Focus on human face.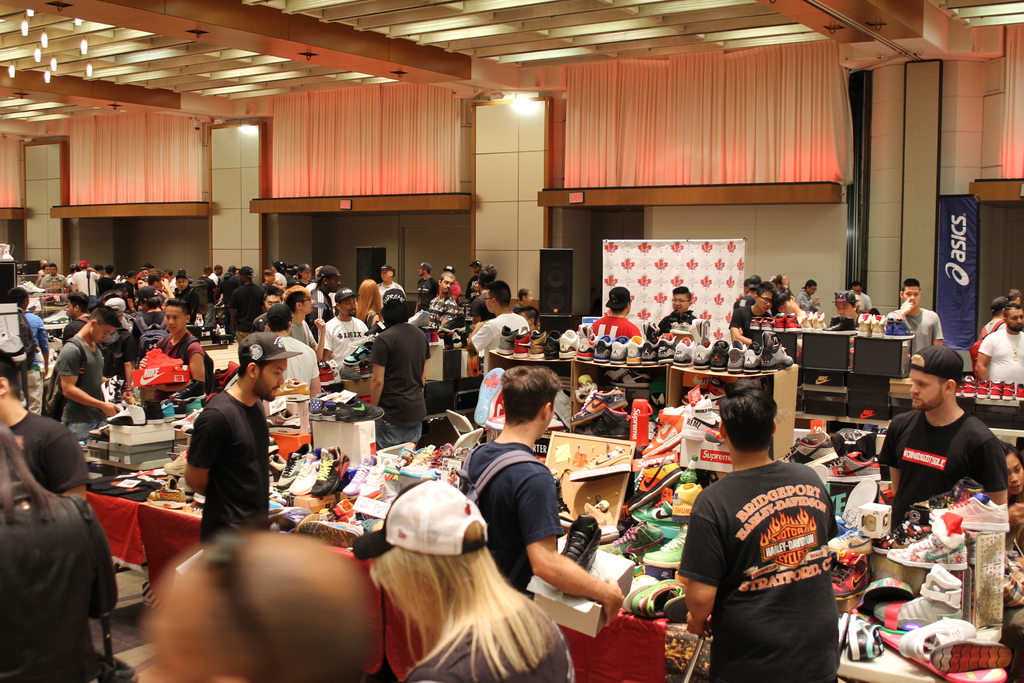
Focused at 439:278:452:293.
